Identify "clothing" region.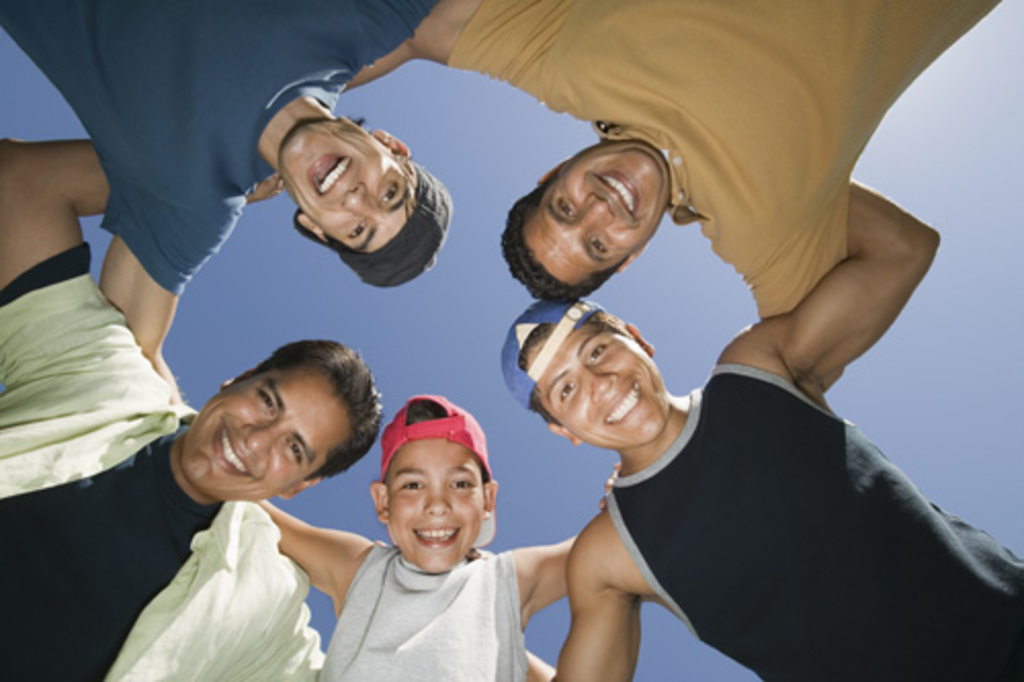
Region: select_region(444, 0, 1006, 313).
